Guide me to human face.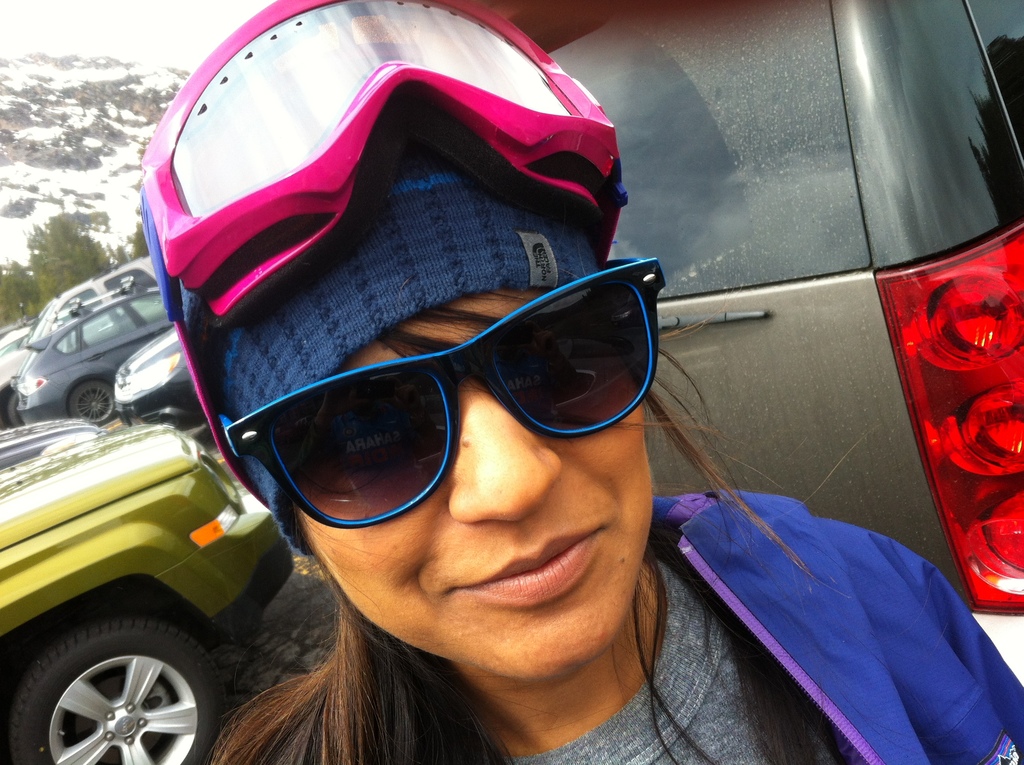
Guidance: (x1=286, y1=297, x2=657, y2=689).
